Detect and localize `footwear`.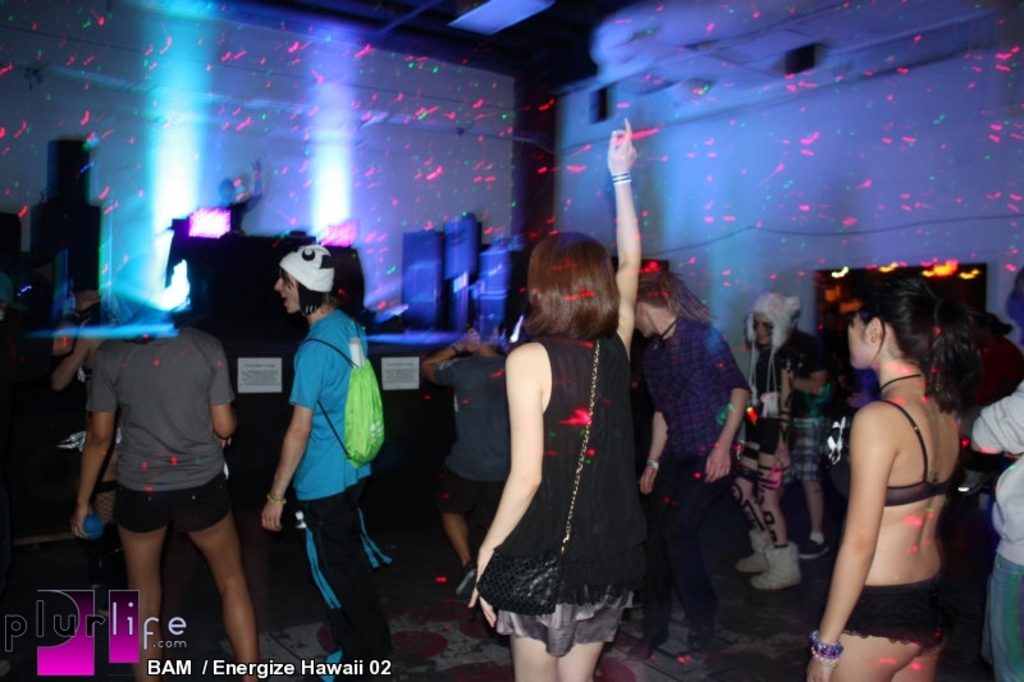
Localized at bbox=[804, 532, 838, 562].
